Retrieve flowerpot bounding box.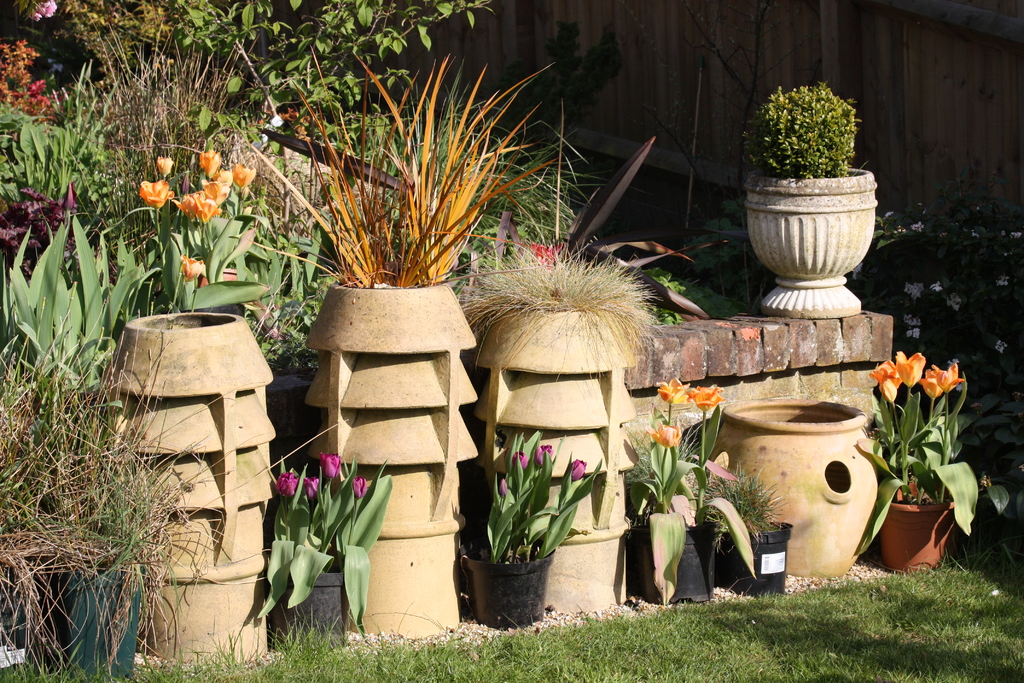
Bounding box: rect(746, 135, 884, 297).
